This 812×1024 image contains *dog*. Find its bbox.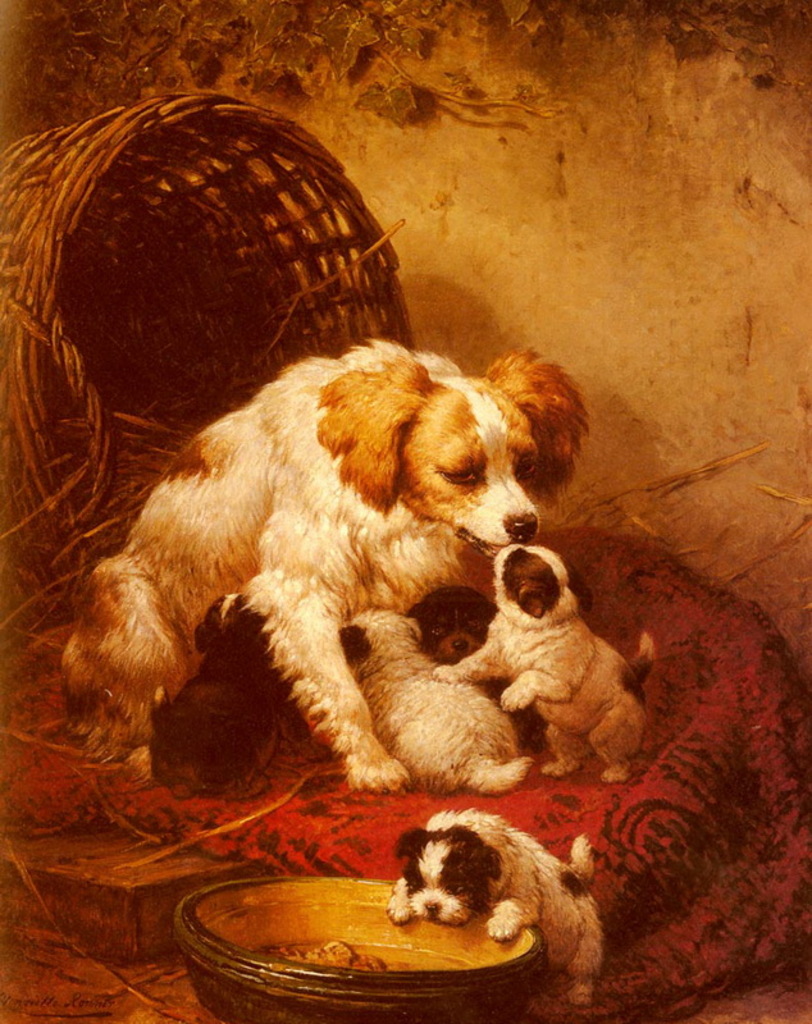
Rect(61, 339, 592, 791).
